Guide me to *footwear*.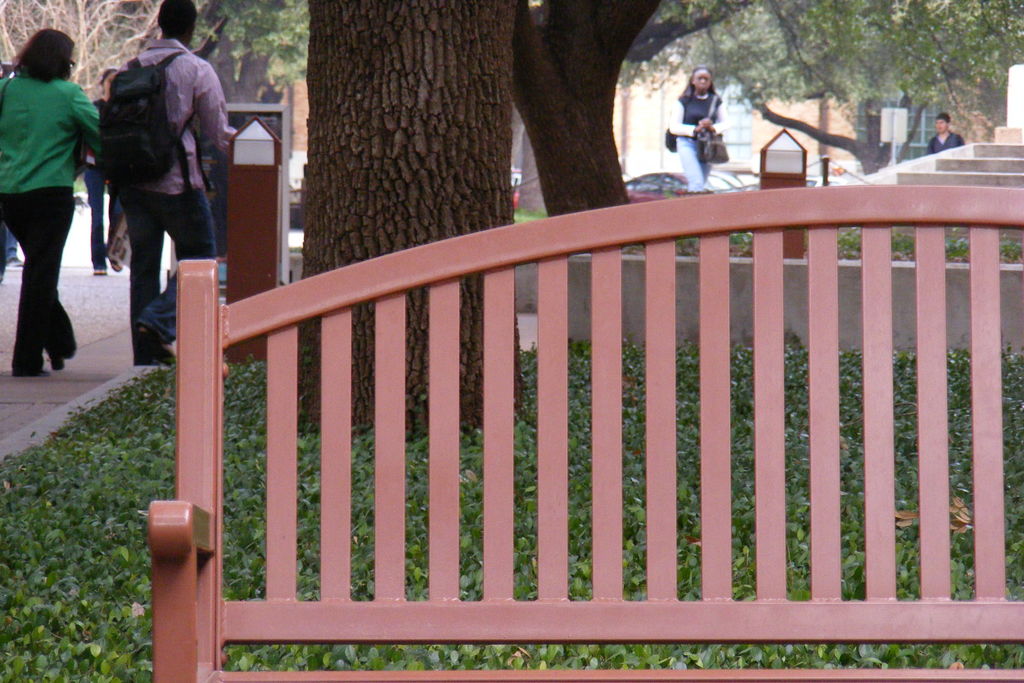
Guidance: (x1=107, y1=244, x2=124, y2=272).
